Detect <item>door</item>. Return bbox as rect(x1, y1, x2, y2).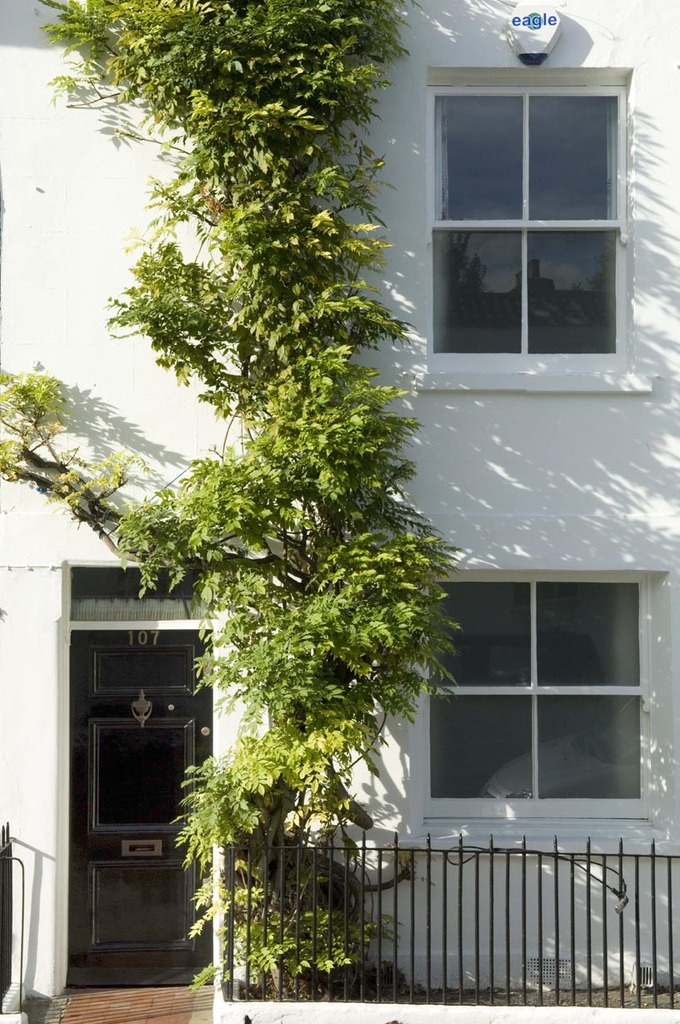
rect(64, 630, 212, 982).
